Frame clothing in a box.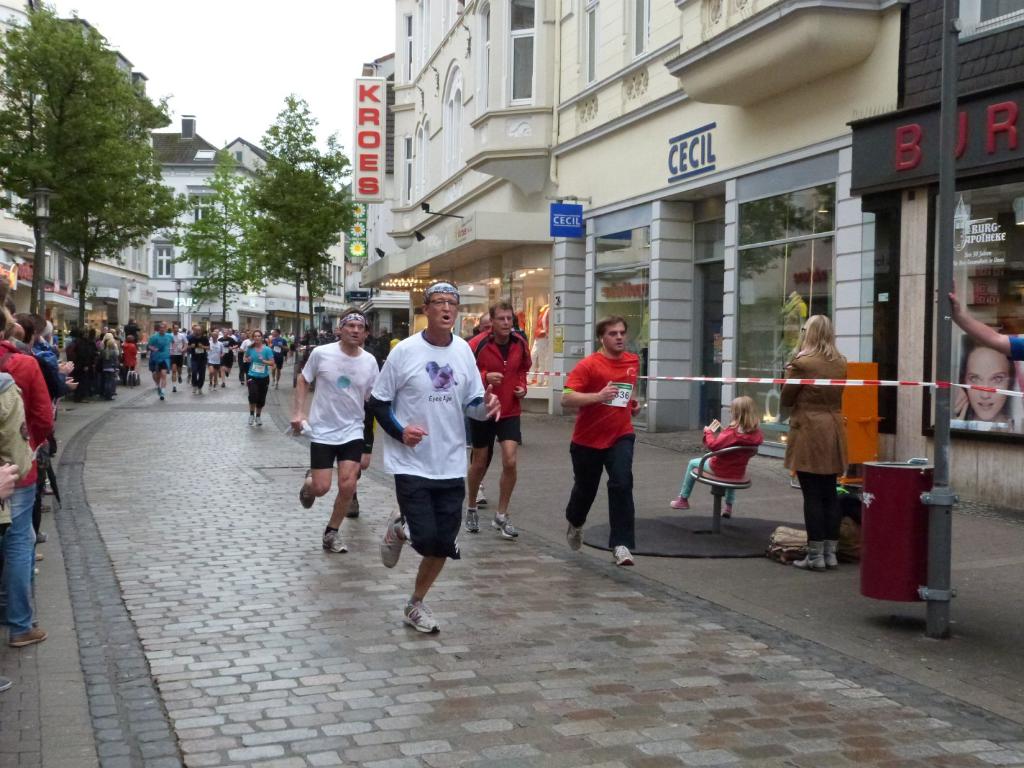
(24, 341, 60, 370).
